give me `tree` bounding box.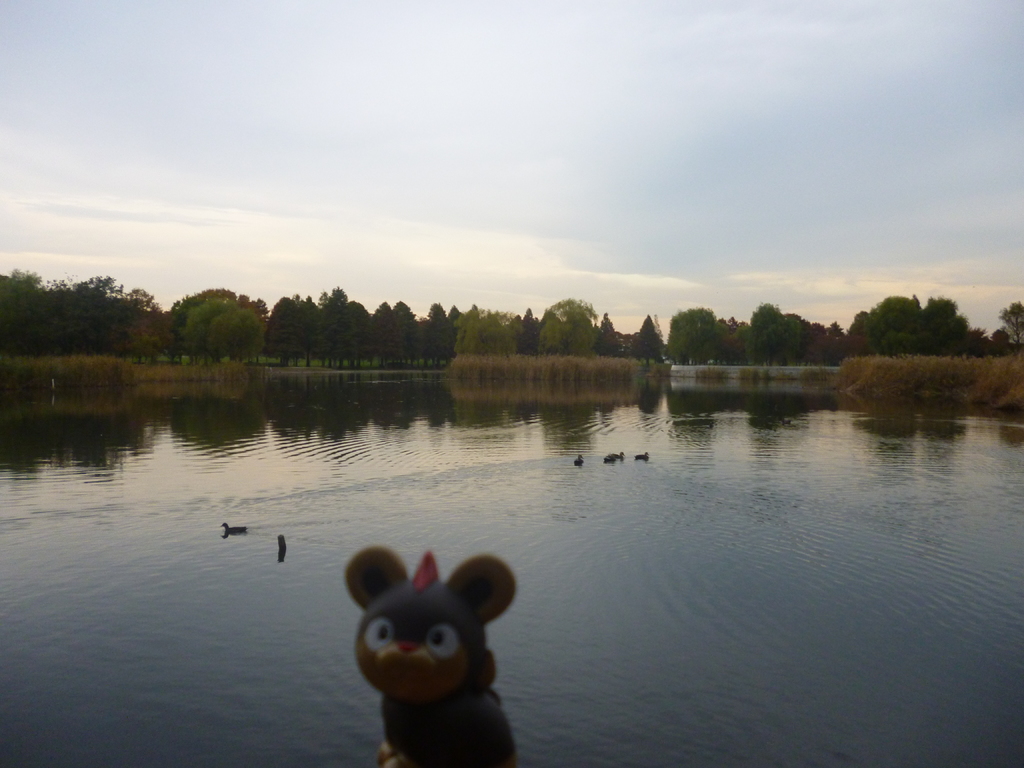
{"left": 151, "top": 286, "right": 237, "bottom": 353}.
